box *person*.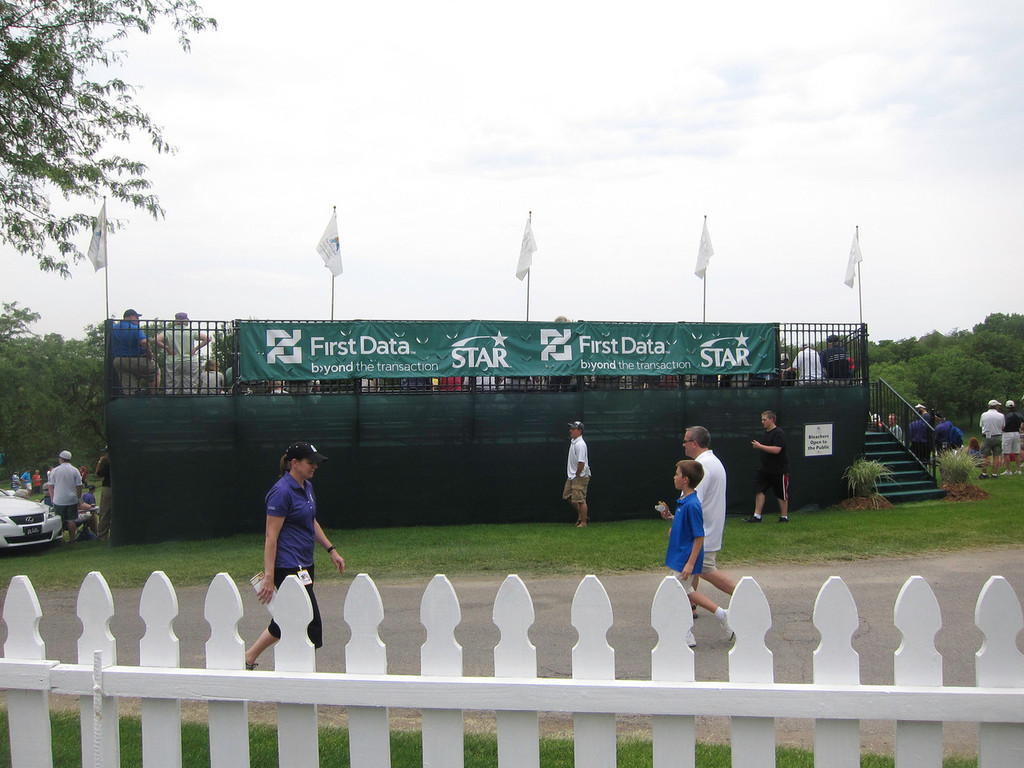
bbox(9, 474, 23, 490).
